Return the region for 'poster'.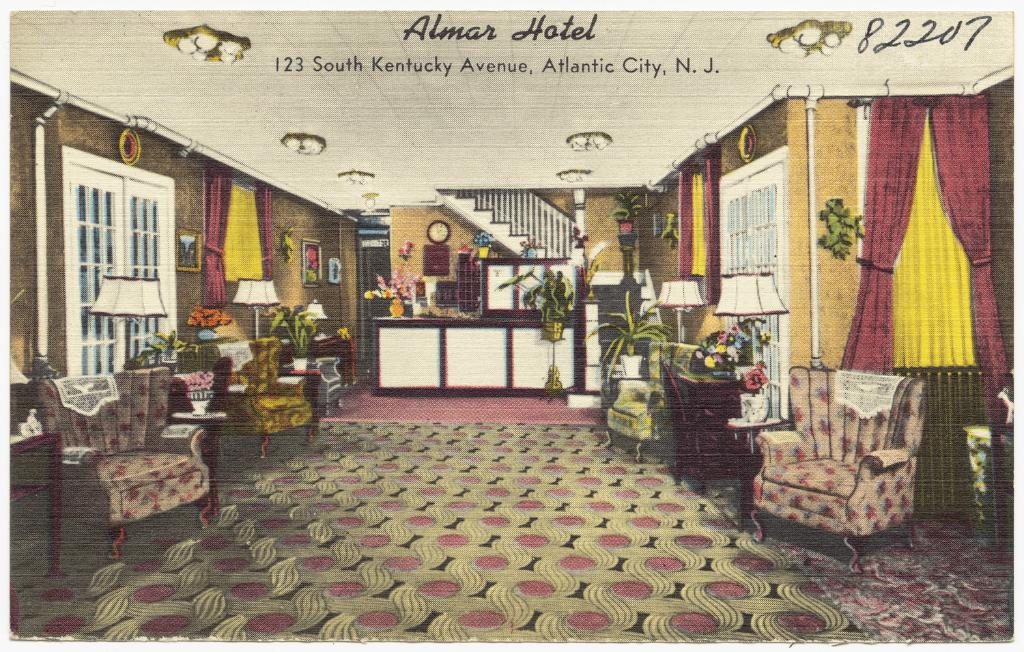
4/0/1023/651.
